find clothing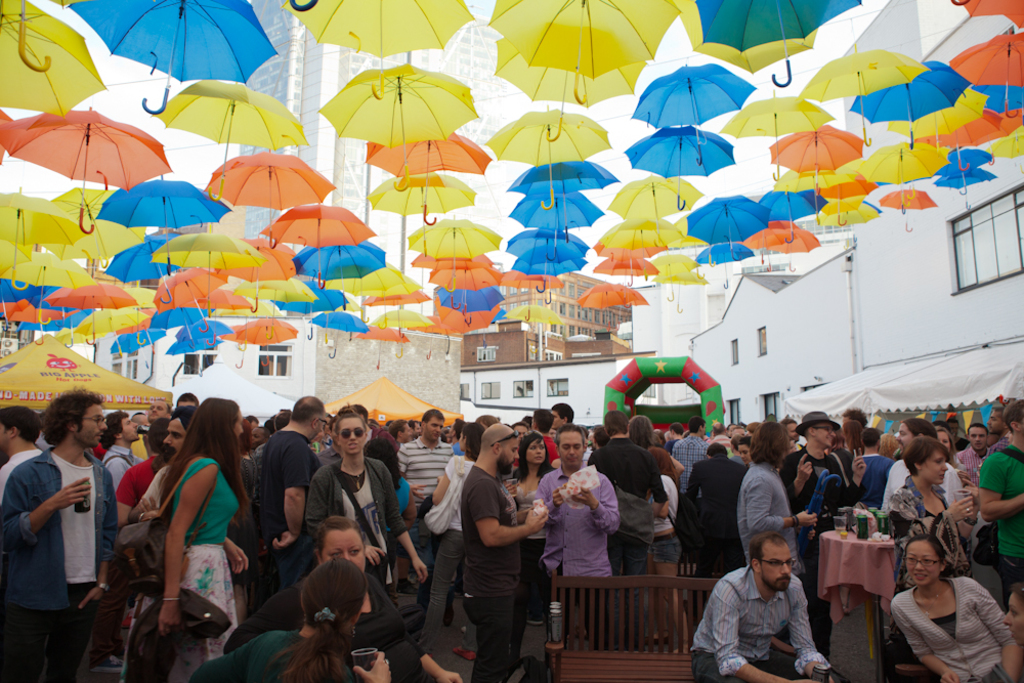
681 453 739 563
